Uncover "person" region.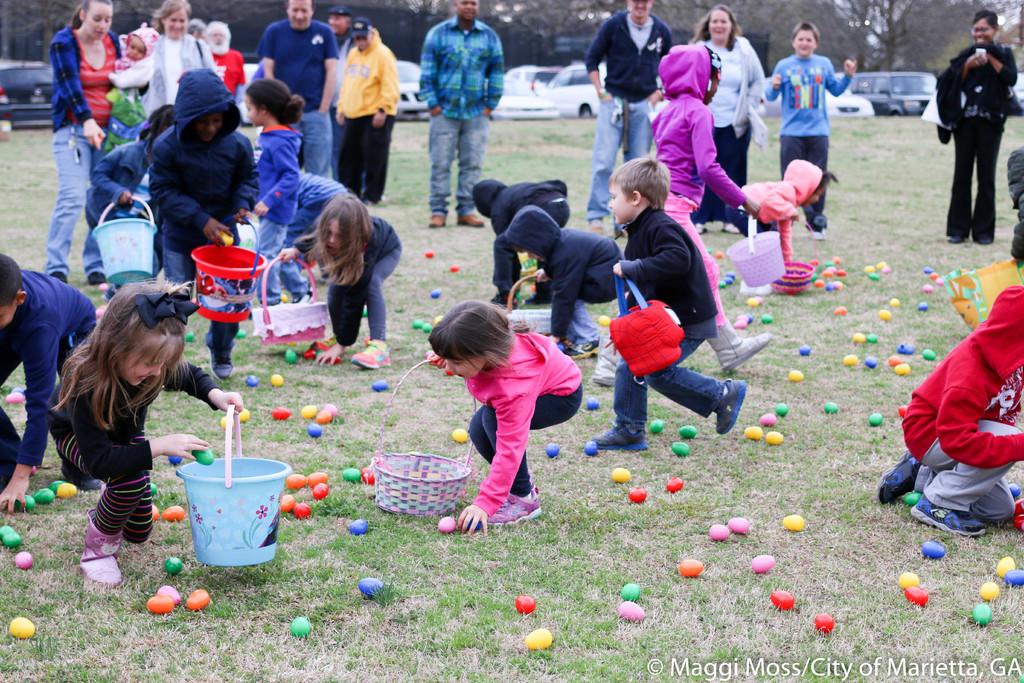
Uncovered: pyautogui.locateOnScreen(44, 0, 120, 283).
